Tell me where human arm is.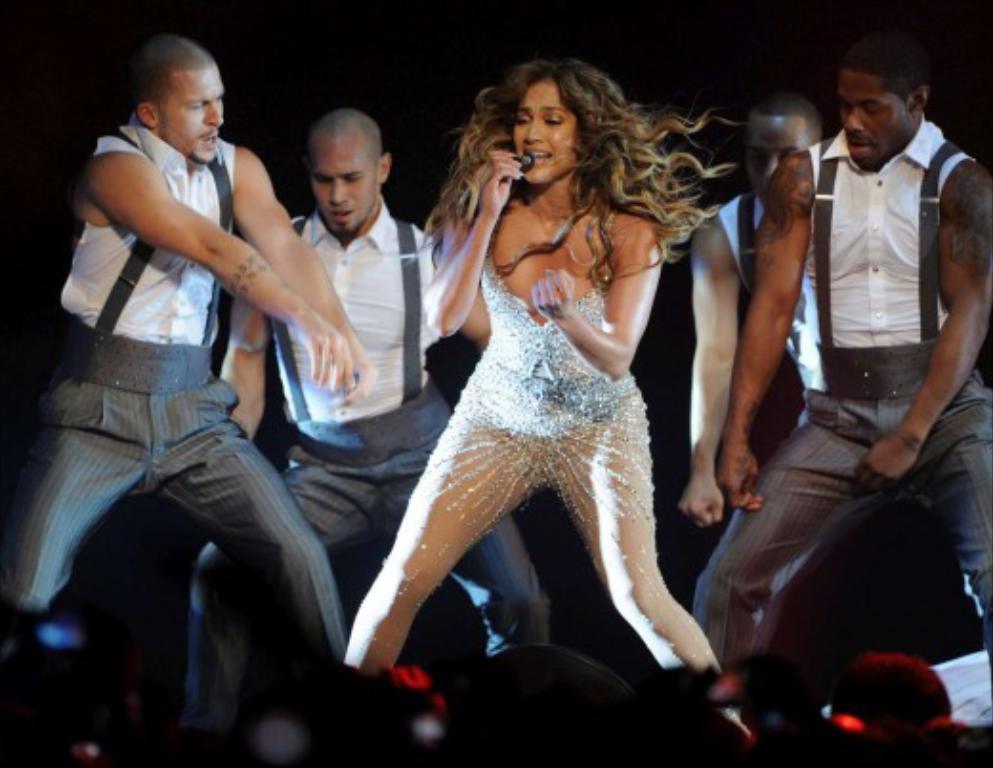
human arm is at x1=214 y1=300 x2=267 y2=439.
